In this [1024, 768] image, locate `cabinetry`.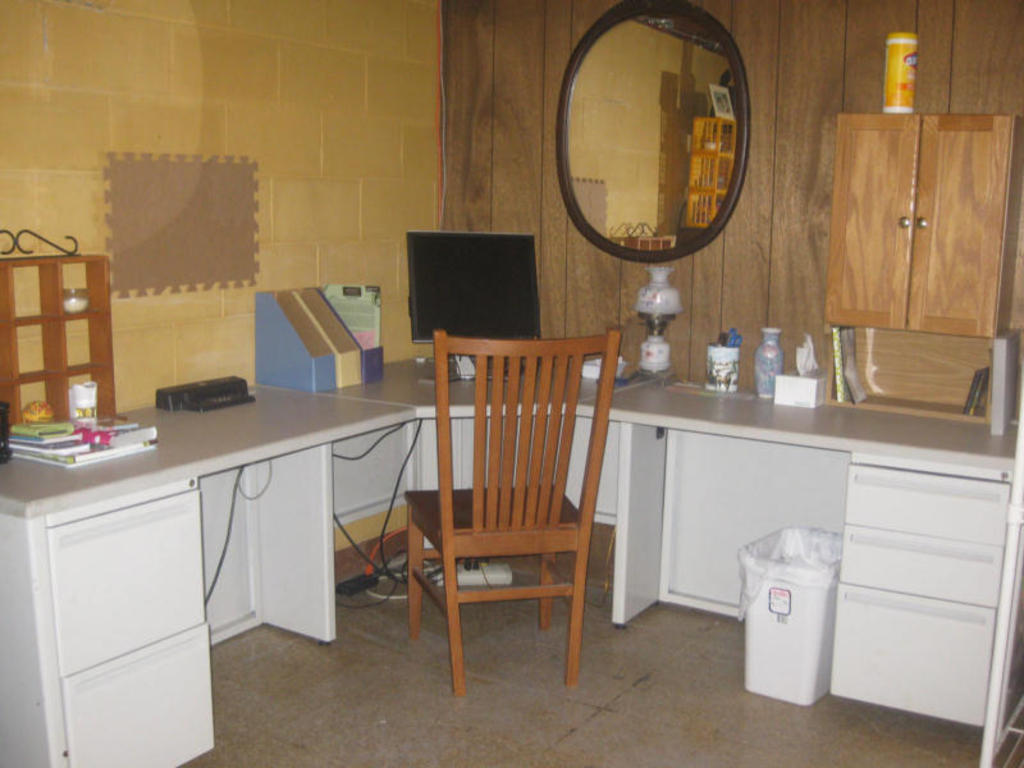
Bounding box: left=3, top=358, right=270, bottom=746.
